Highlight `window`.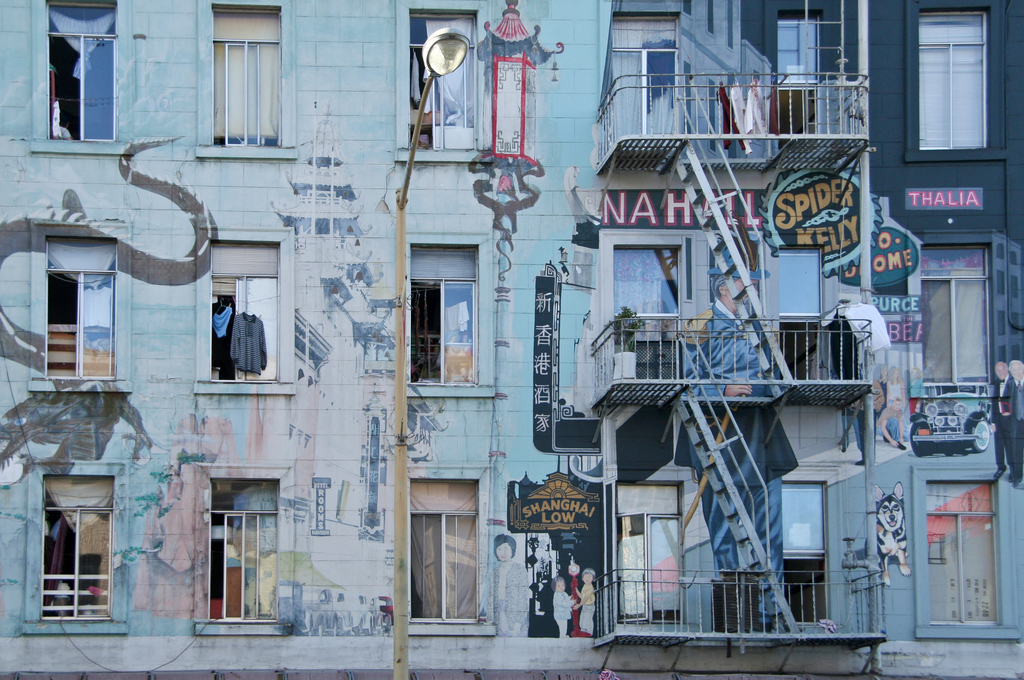
Highlighted region: Rect(616, 250, 684, 379).
